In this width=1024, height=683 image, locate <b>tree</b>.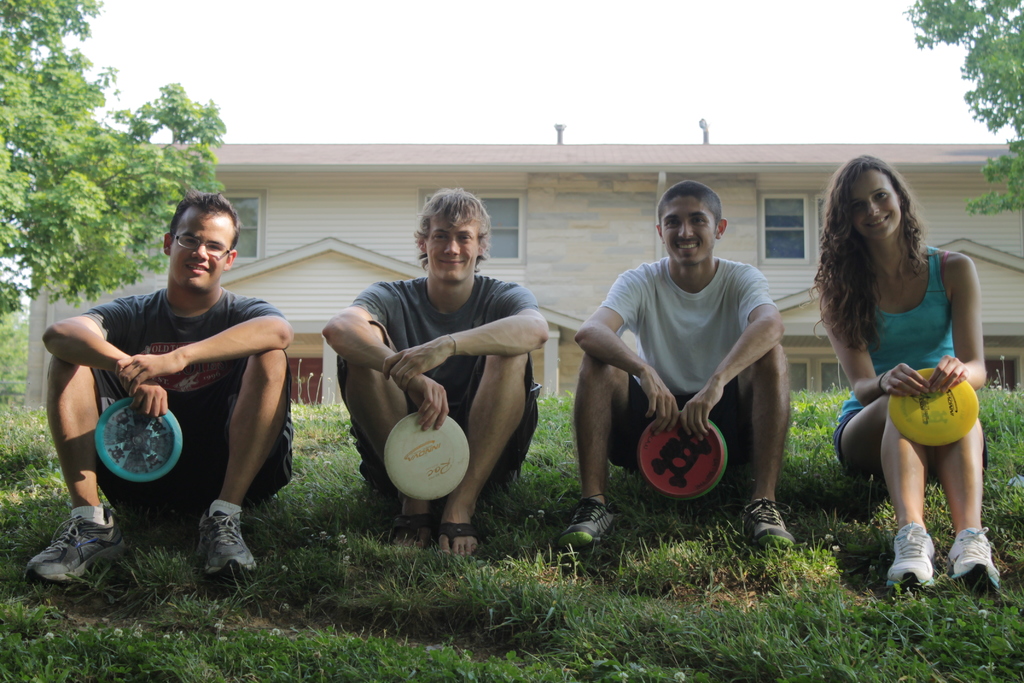
Bounding box: (x1=902, y1=0, x2=1023, y2=212).
